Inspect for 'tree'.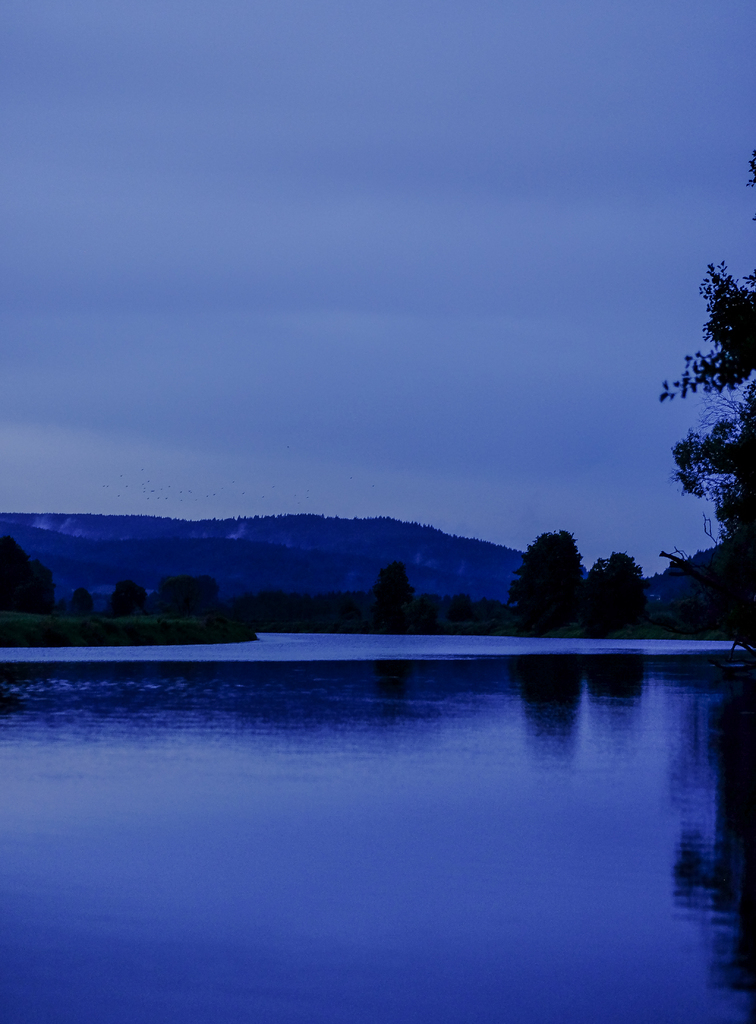
Inspection: detection(513, 535, 593, 619).
